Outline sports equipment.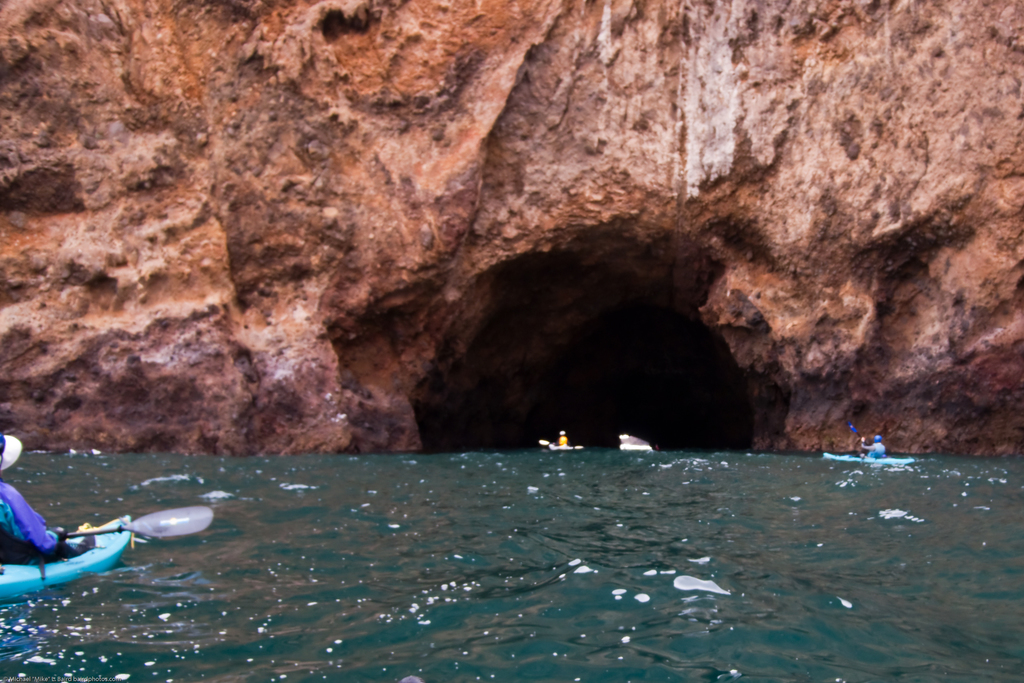
Outline: 0,513,132,602.
